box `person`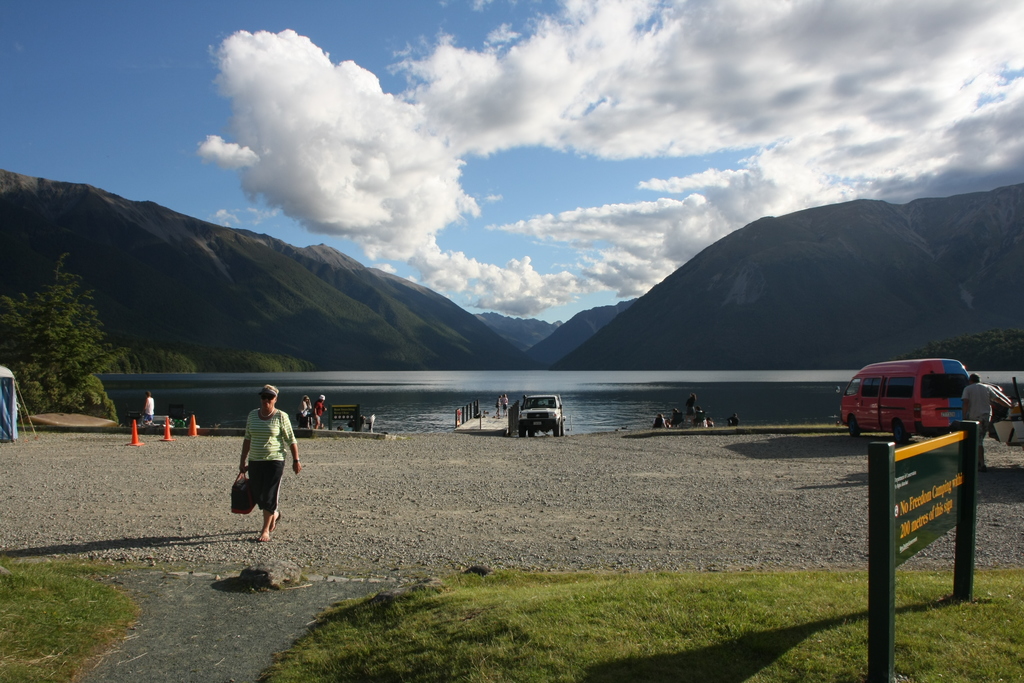
l=961, t=375, r=1010, b=470
